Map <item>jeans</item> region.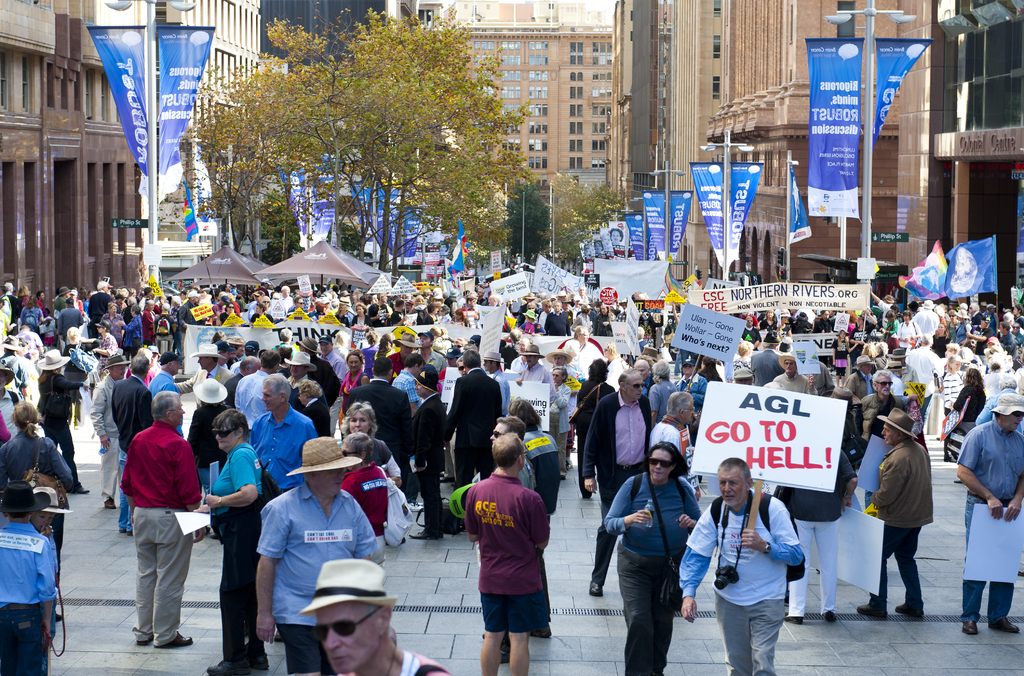
Mapped to 219 517 266 657.
